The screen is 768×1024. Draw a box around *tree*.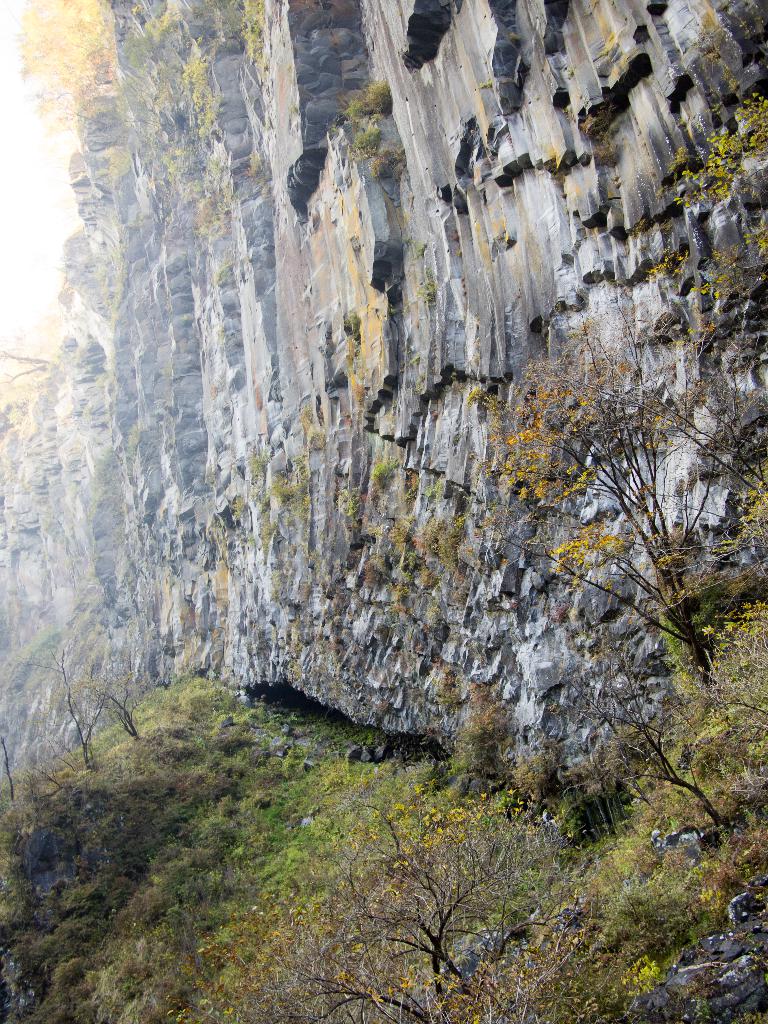
[left=4, top=0, right=128, bottom=134].
